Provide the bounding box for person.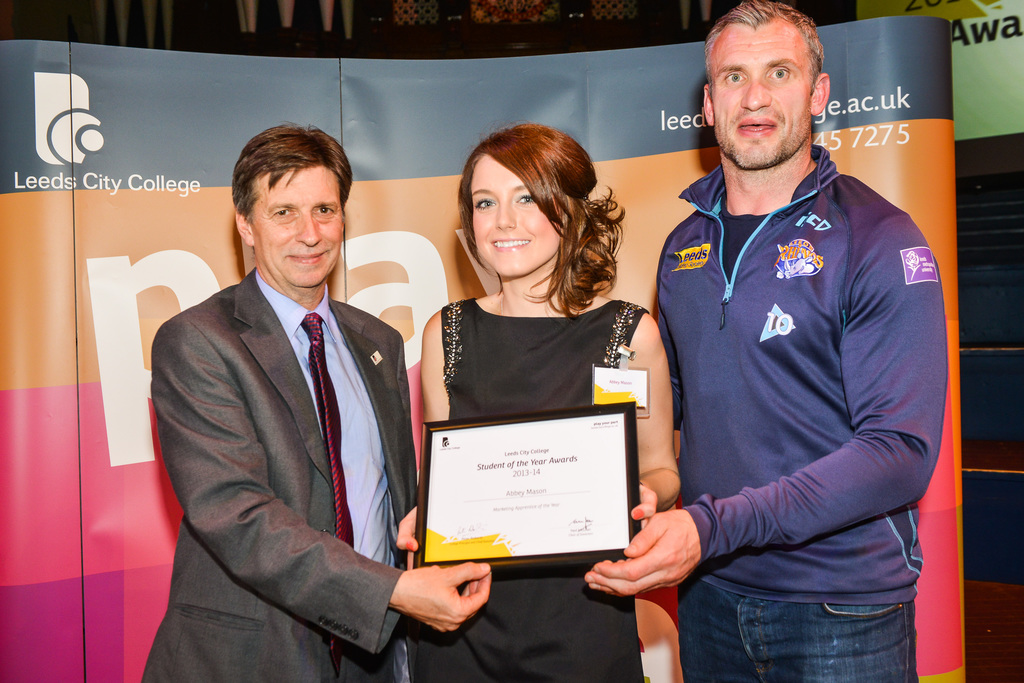
x1=138 y1=120 x2=496 y2=682.
